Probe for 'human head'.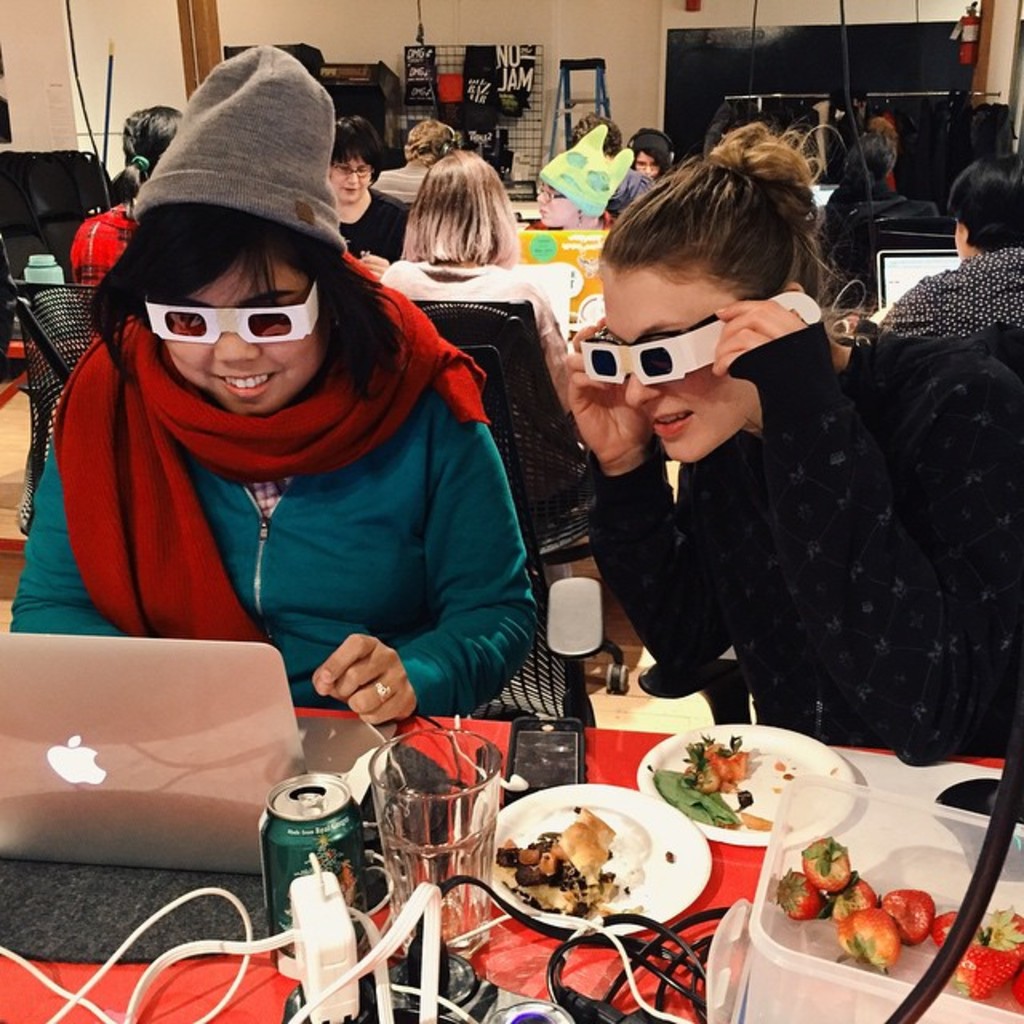
Probe result: {"x1": 123, "y1": 106, "x2": 178, "y2": 178}.
